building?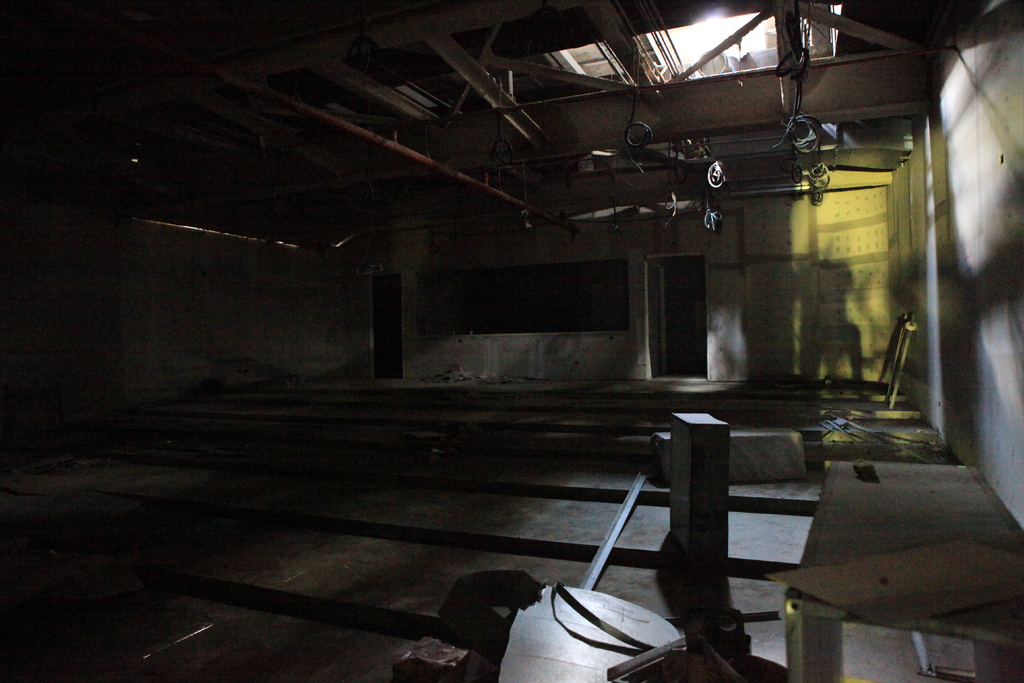
0/0/1023/682
